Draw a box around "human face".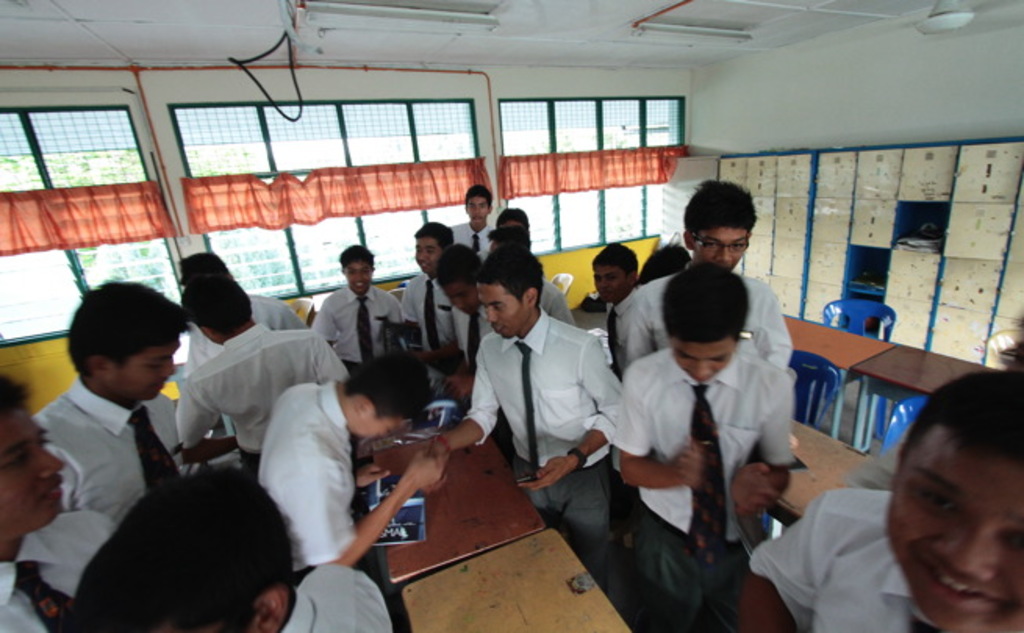
(114,338,188,405).
